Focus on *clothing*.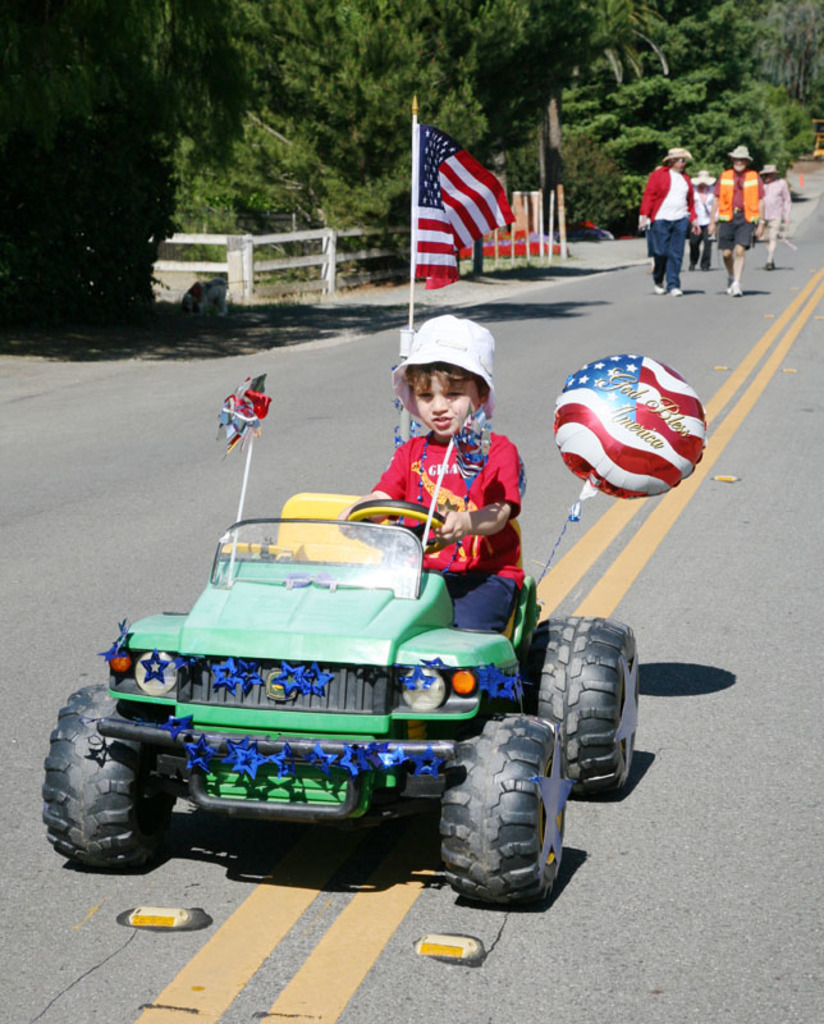
Focused at bbox=[757, 183, 793, 252].
